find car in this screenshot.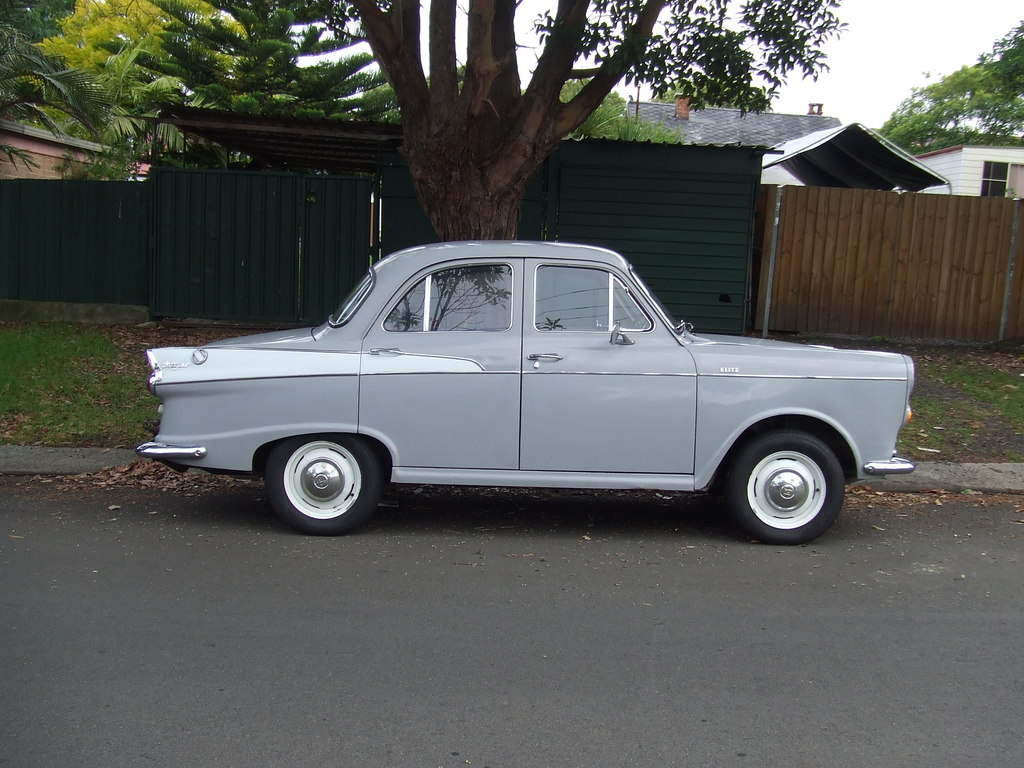
The bounding box for car is l=139, t=246, r=915, b=541.
